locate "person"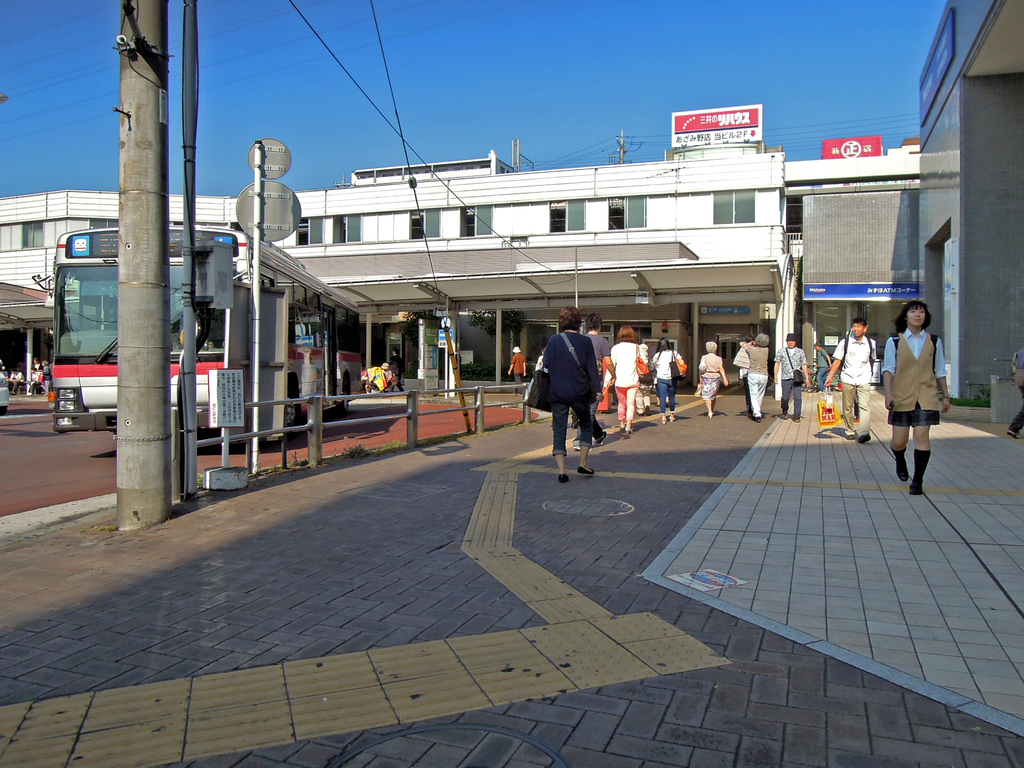
box(537, 315, 610, 474)
